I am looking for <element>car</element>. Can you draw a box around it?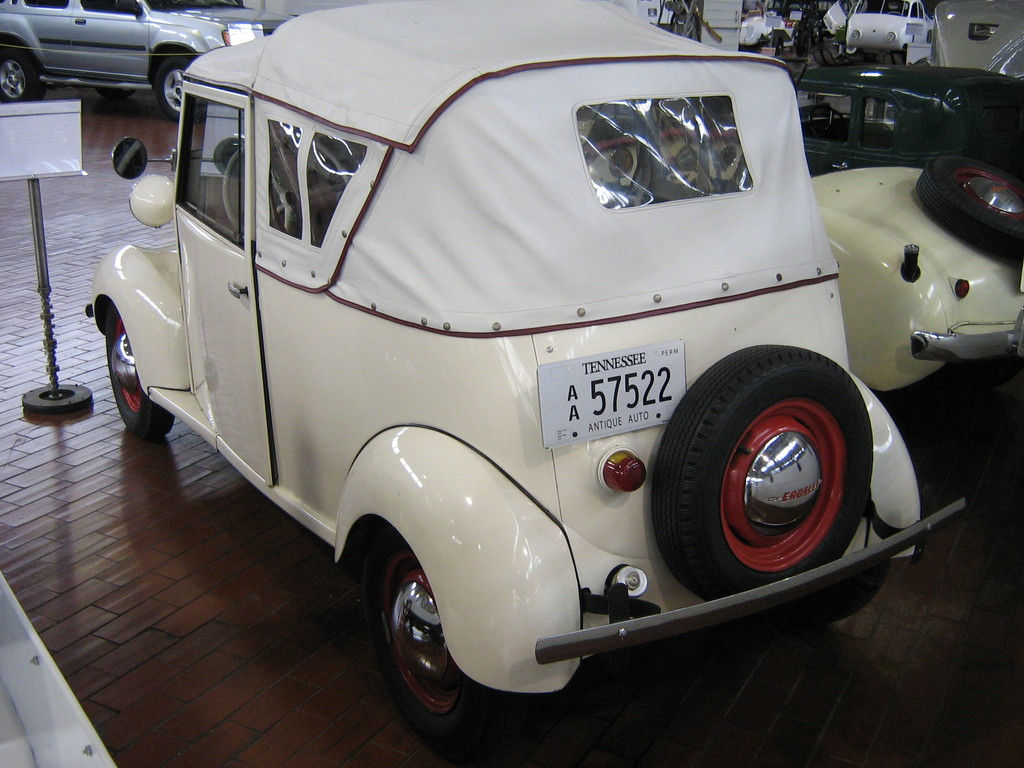
Sure, the bounding box is crop(844, 0, 943, 70).
